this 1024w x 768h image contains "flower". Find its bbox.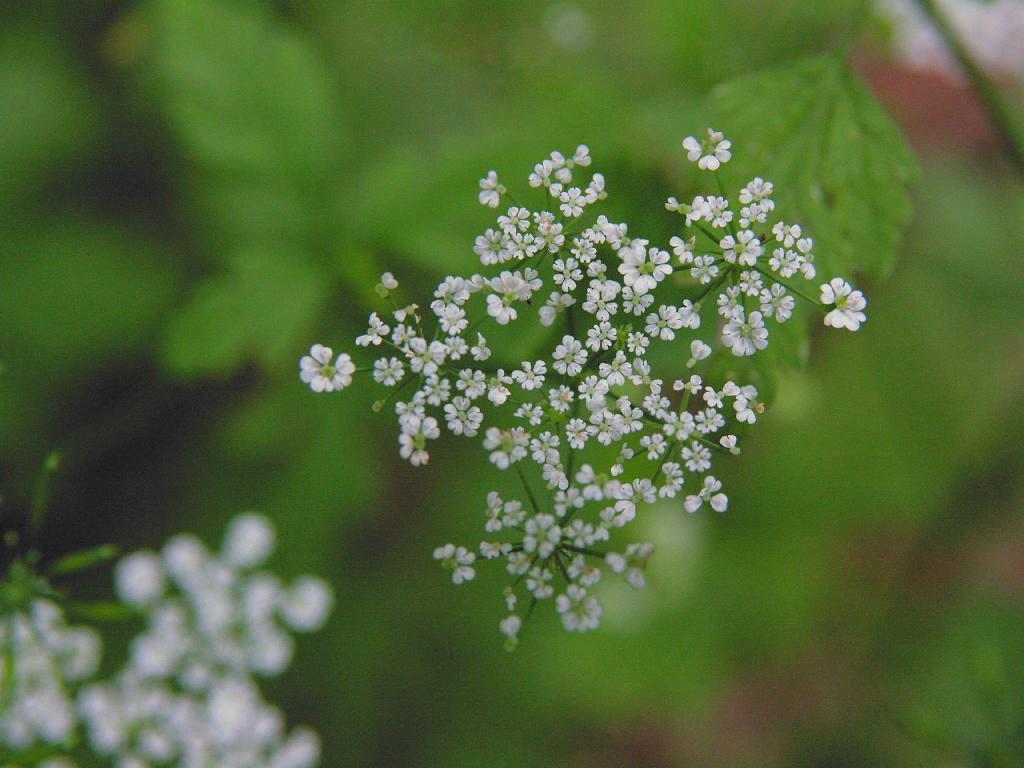
x1=824, y1=275, x2=868, y2=332.
